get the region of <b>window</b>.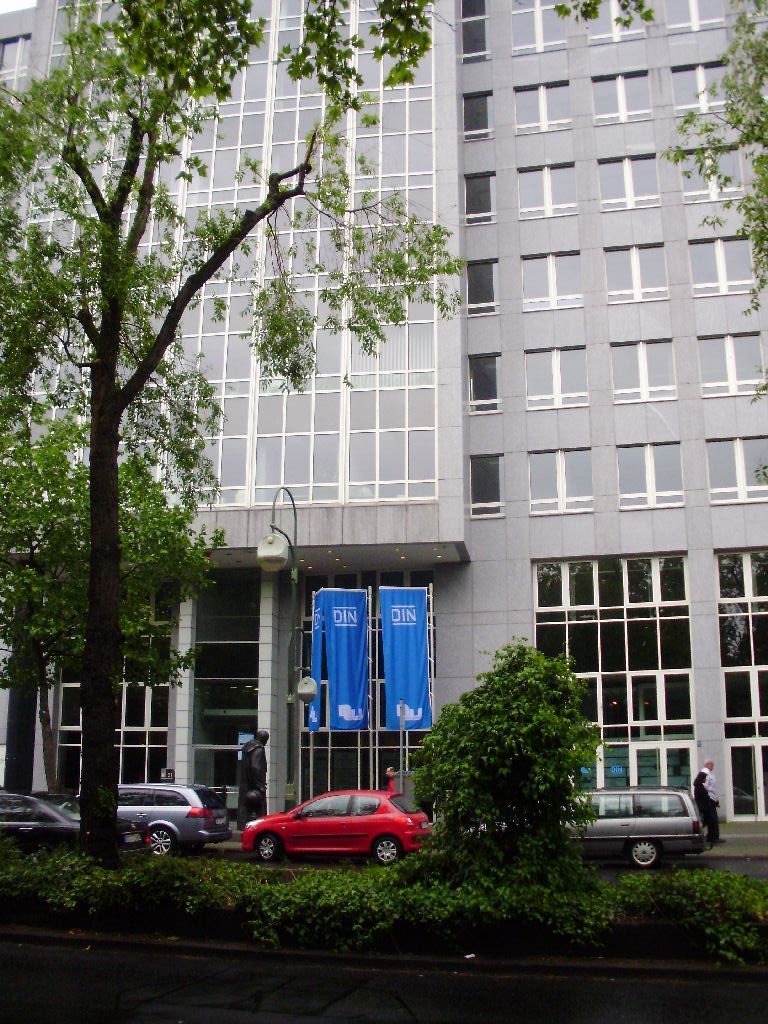
(688, 229, 756, 300).
